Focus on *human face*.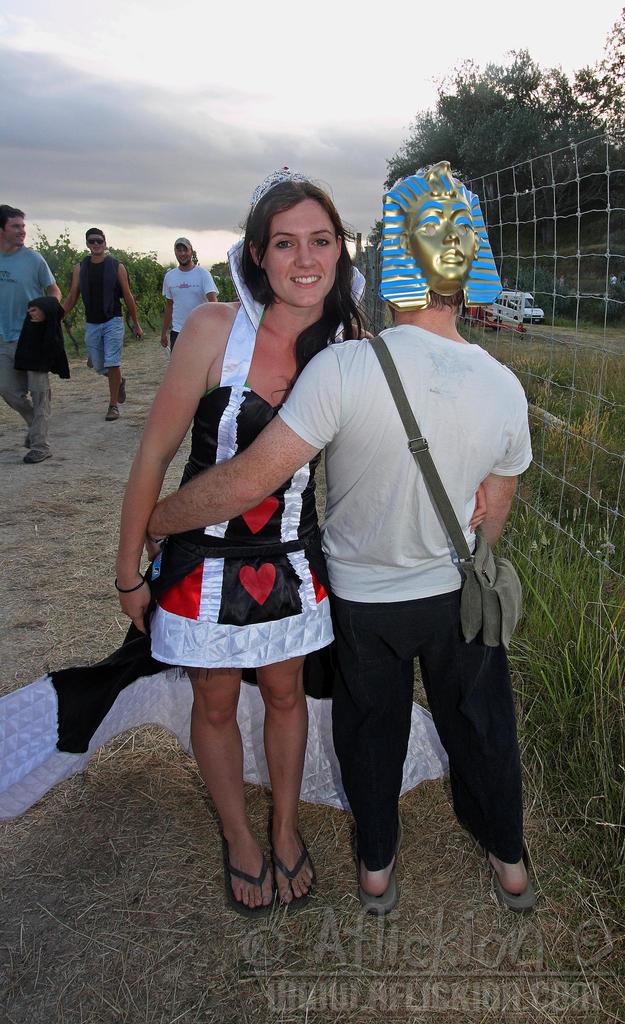
Focused at (175,245,189,268).
